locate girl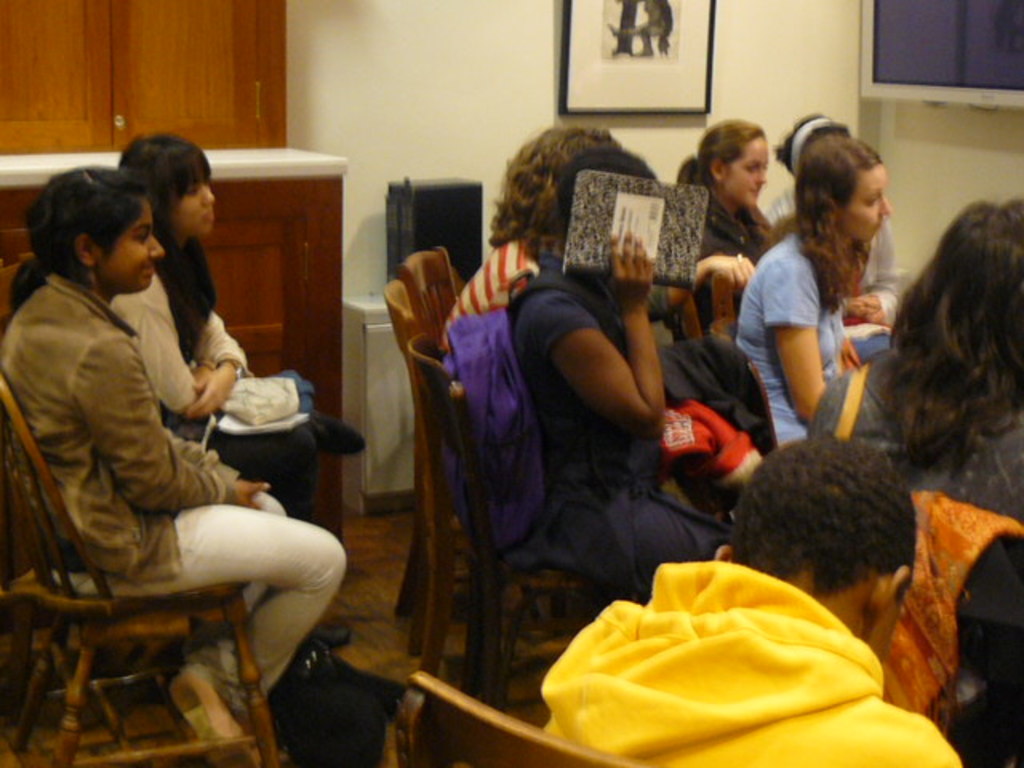
646/120/771/338
